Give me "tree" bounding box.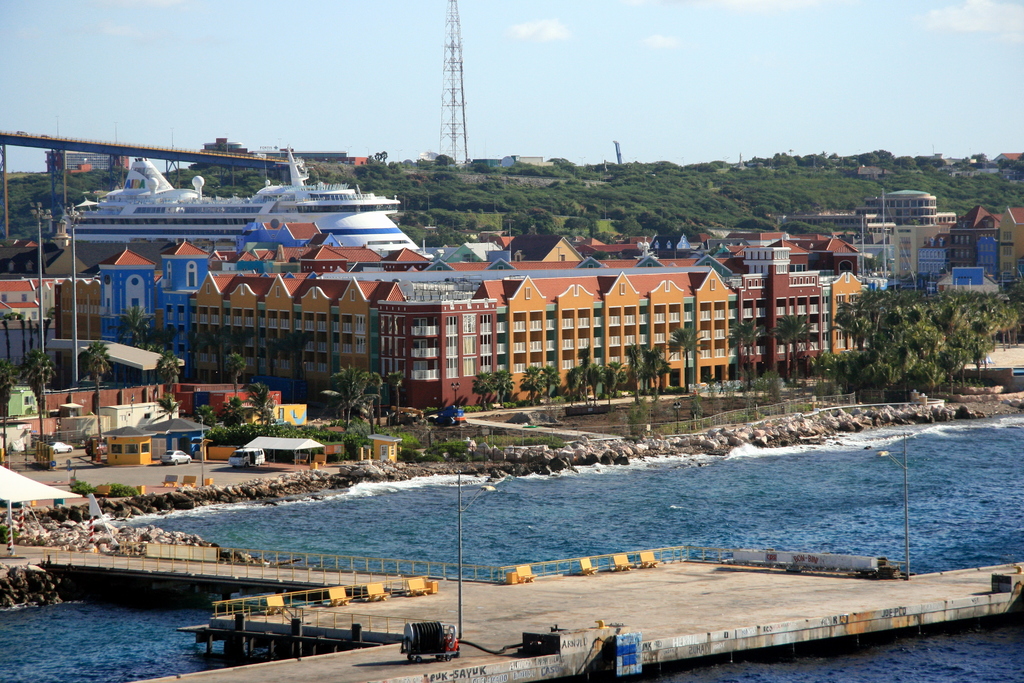
(202,331,221,383).
